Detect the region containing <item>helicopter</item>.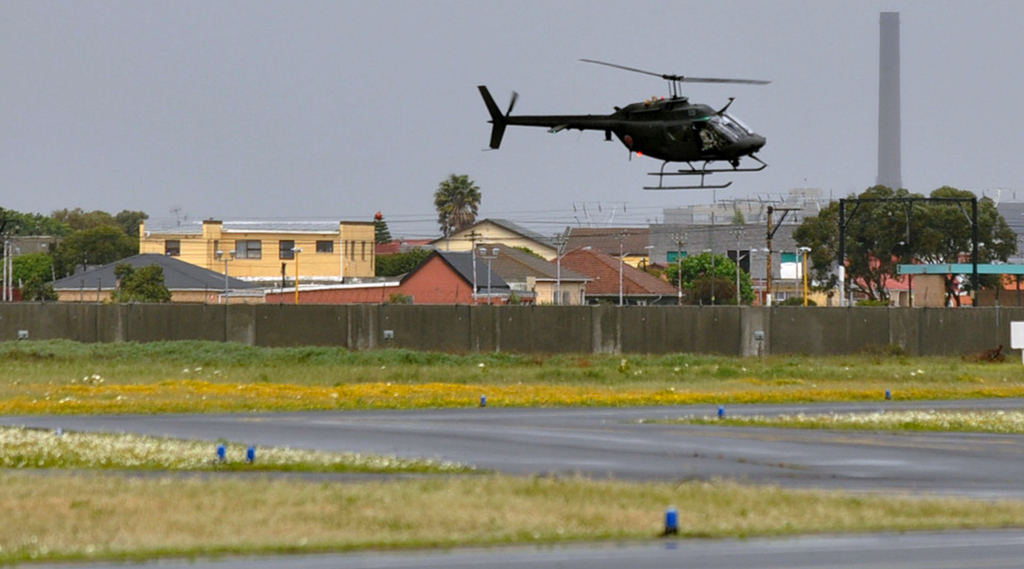
(466,45,791,175).
